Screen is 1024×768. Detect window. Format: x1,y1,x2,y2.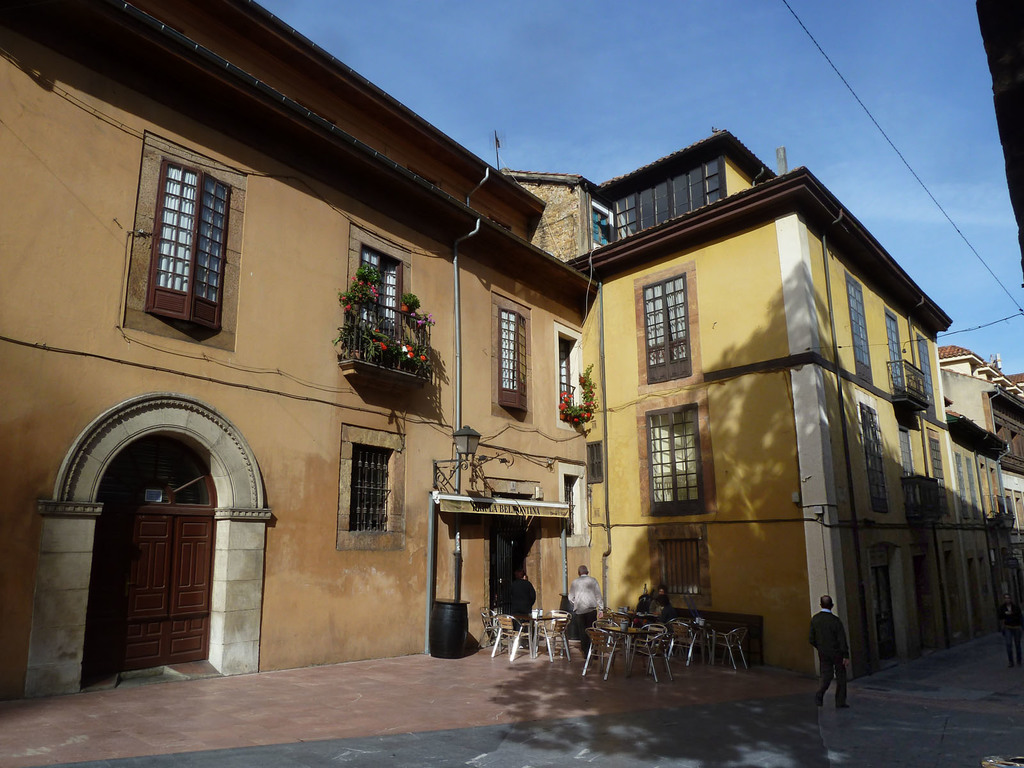
852,405,889,511.
